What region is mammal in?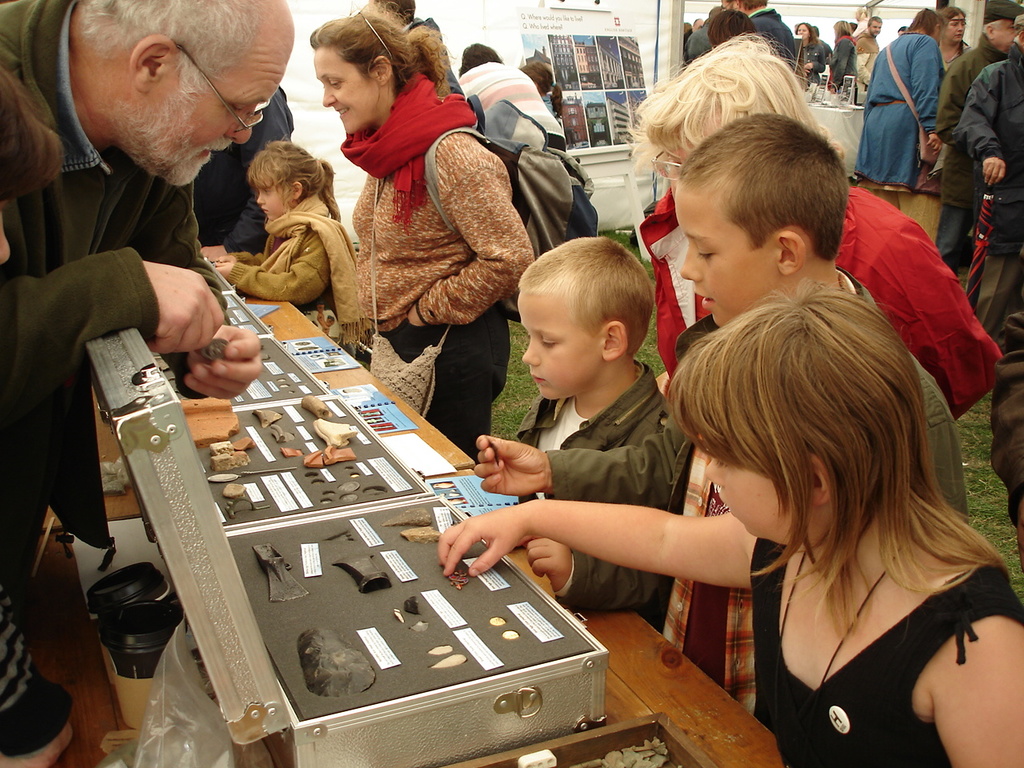
Rect(788, 20, 830, 92).
